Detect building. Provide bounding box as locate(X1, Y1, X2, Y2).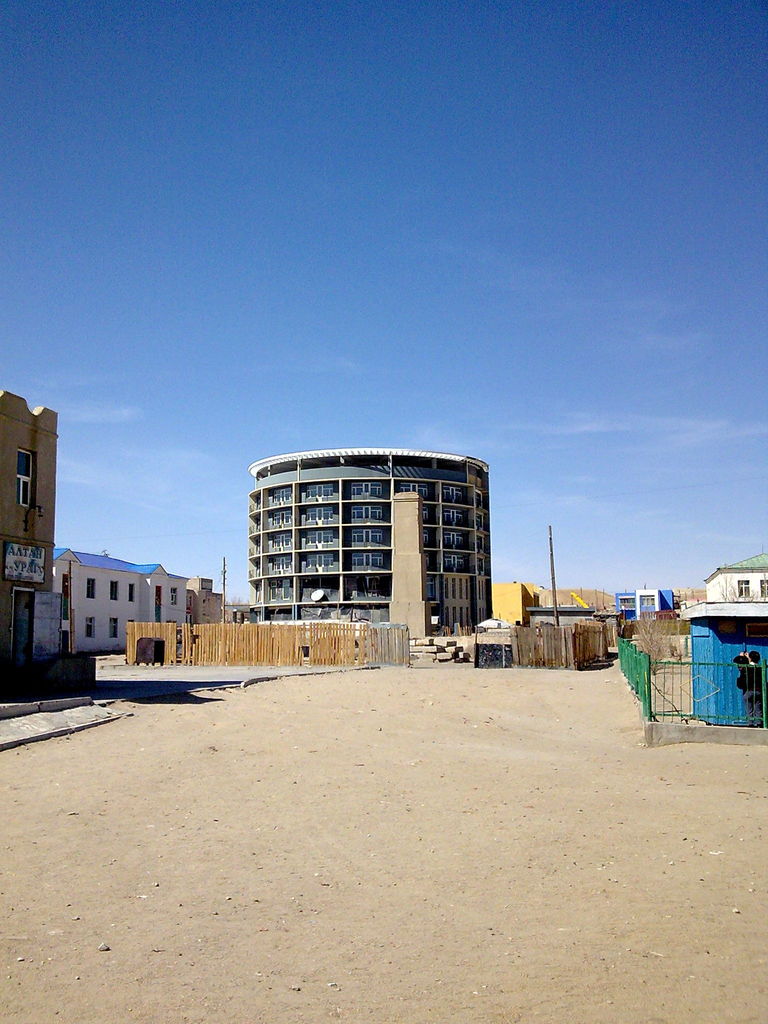
locate(490, 588, 623, 668).
